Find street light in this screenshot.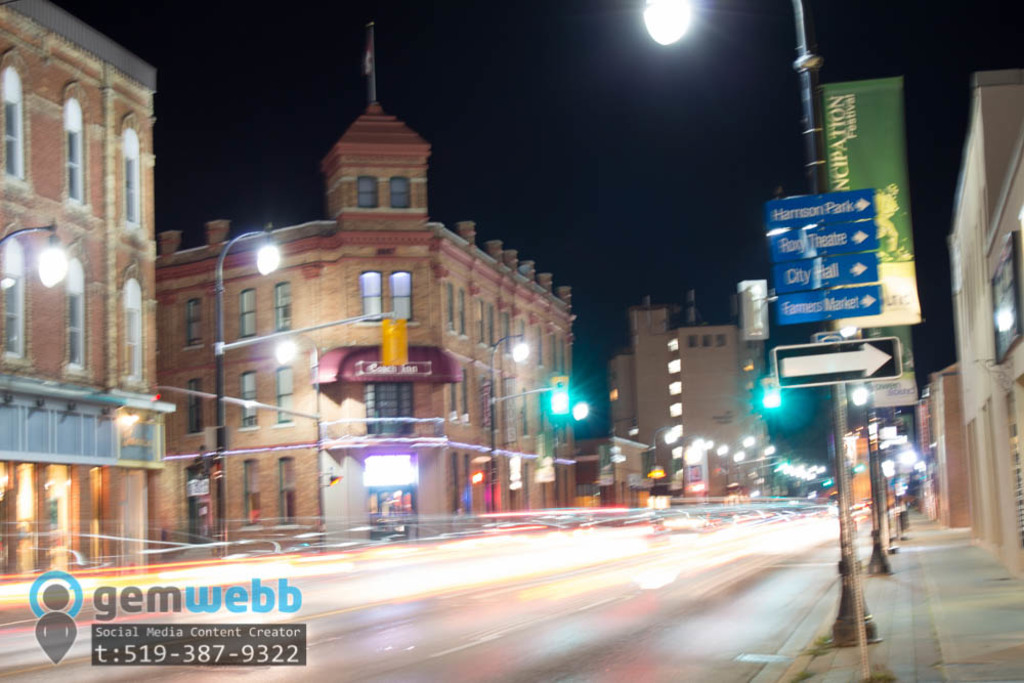
The bounding box for street light is crop(650, 423, 681, 504).
